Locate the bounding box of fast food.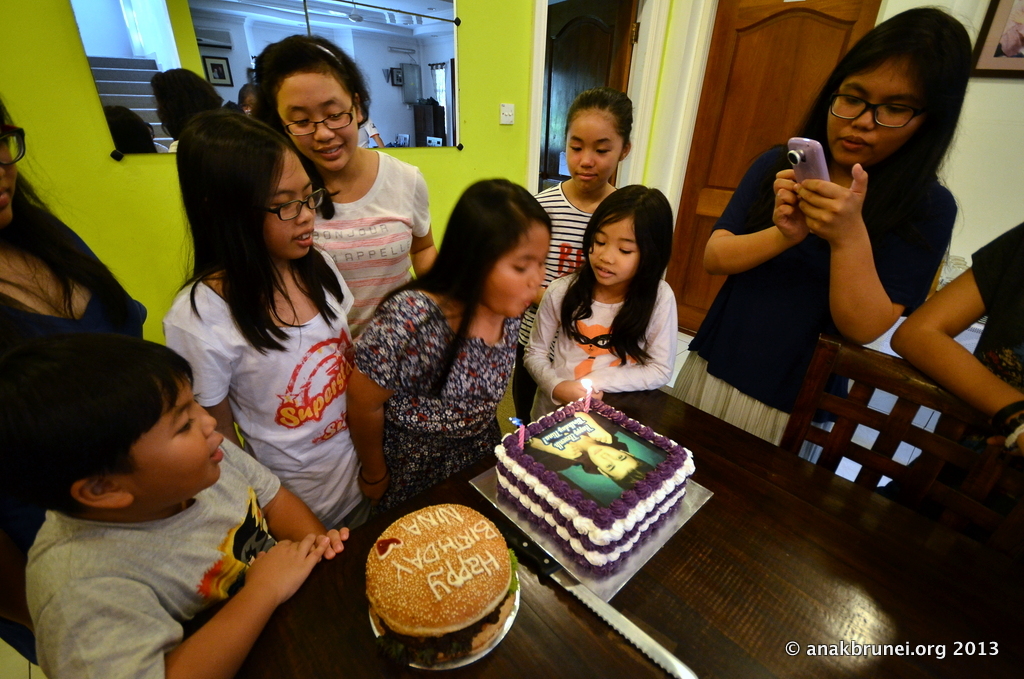
Bounding box: select_region(494, 380, 704, 588).
